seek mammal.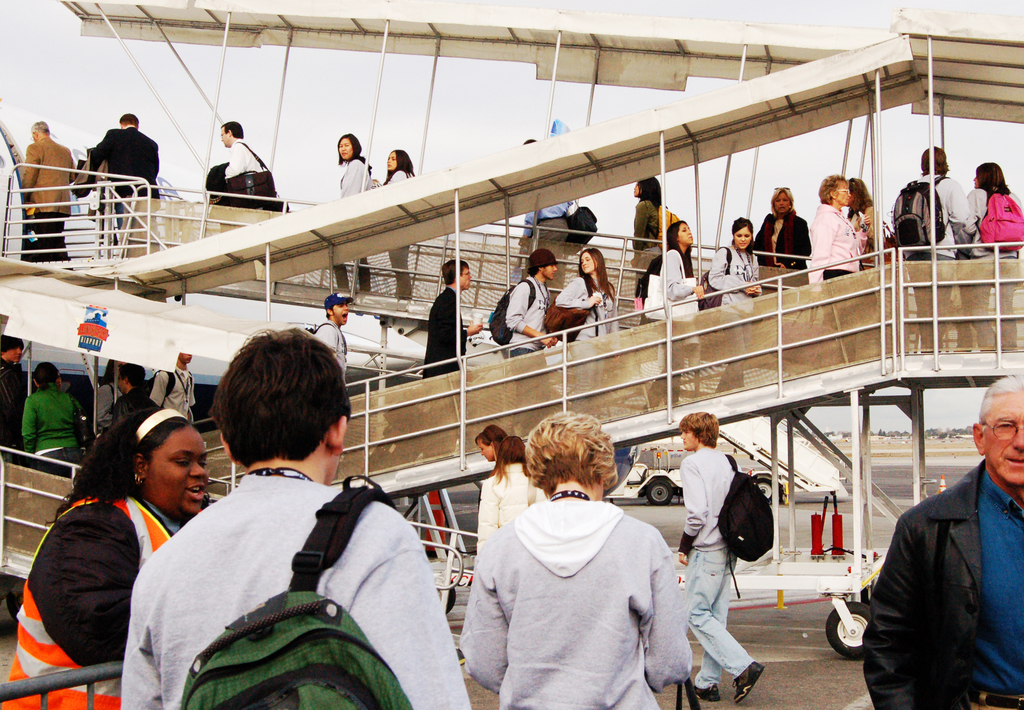
bbox=[968, 156, 1023, 357].
